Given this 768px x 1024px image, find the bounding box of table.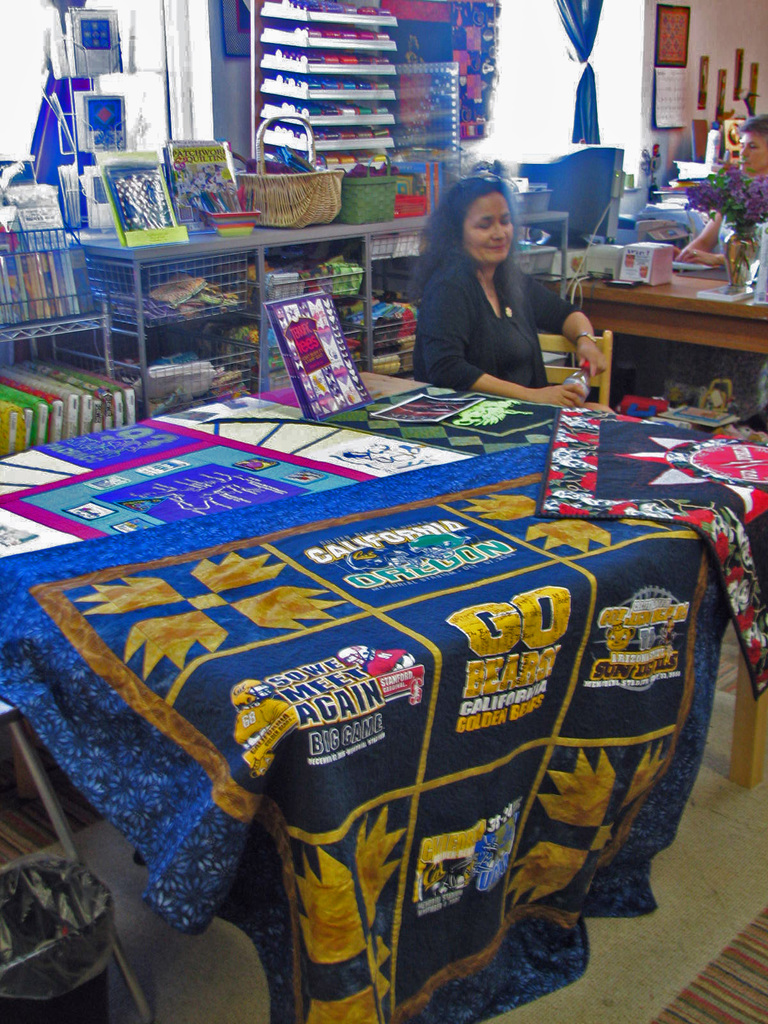
[543, 249, 767, 359].
